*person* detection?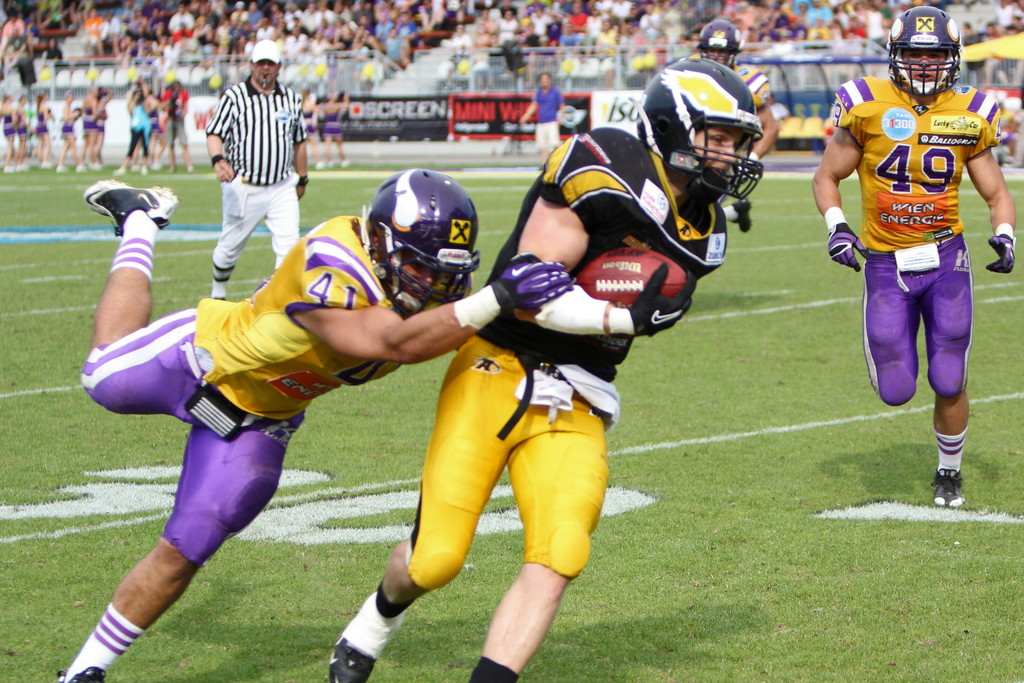
(left=330, top=57, right=755, bottom=682)
